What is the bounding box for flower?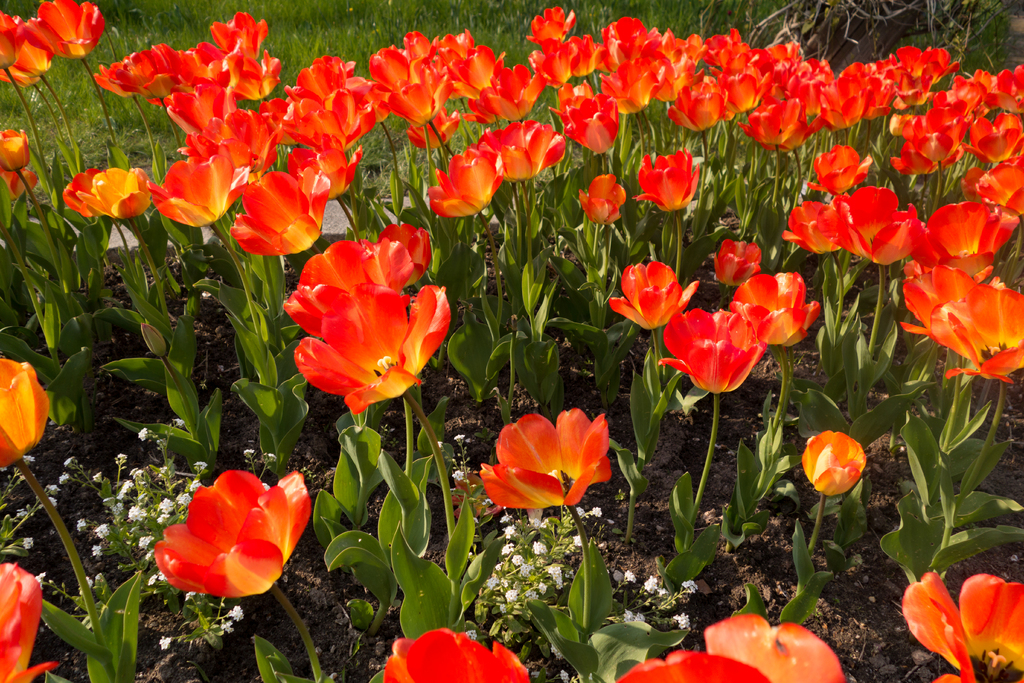
404 102 467 148.
